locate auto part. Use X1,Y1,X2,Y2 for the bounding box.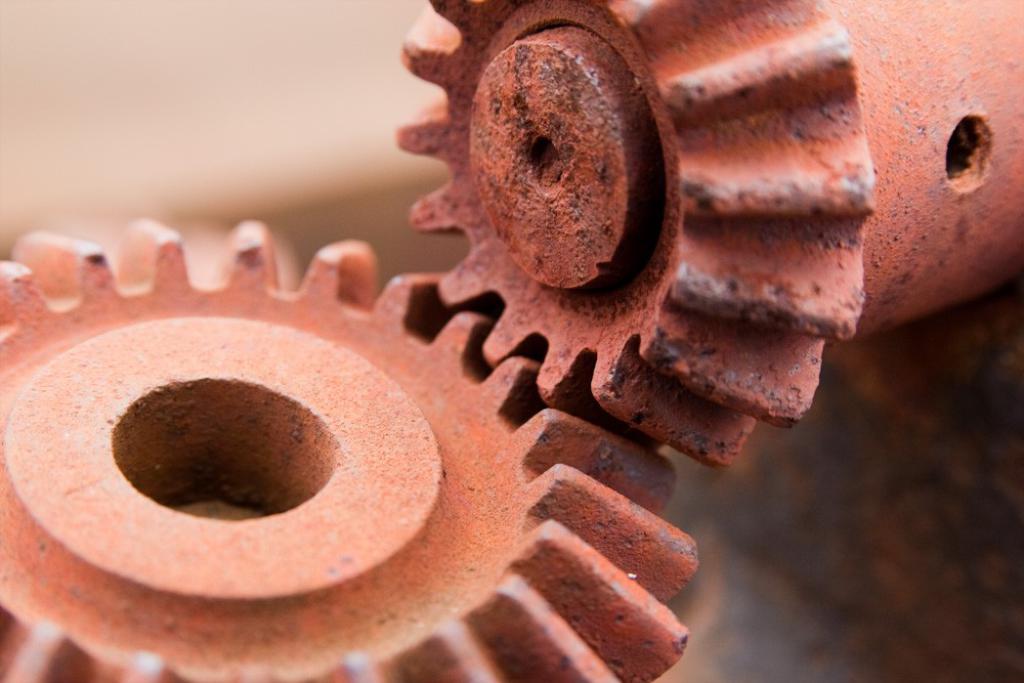
394,0,1023,471.
